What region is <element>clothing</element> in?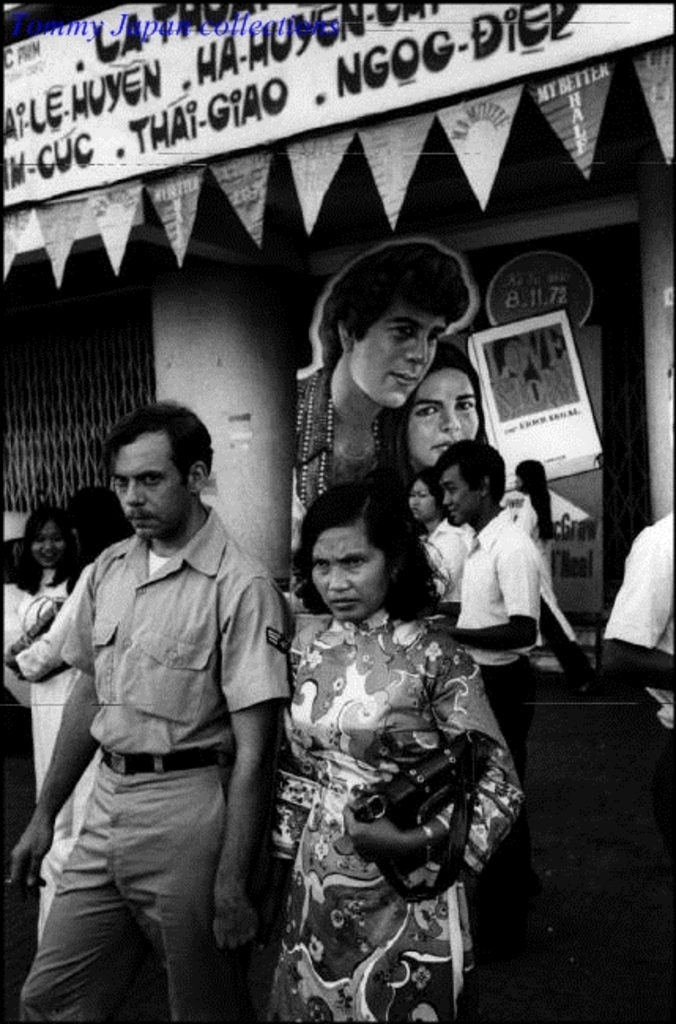
(left=293, top=602, right=506, bottom=1022).
